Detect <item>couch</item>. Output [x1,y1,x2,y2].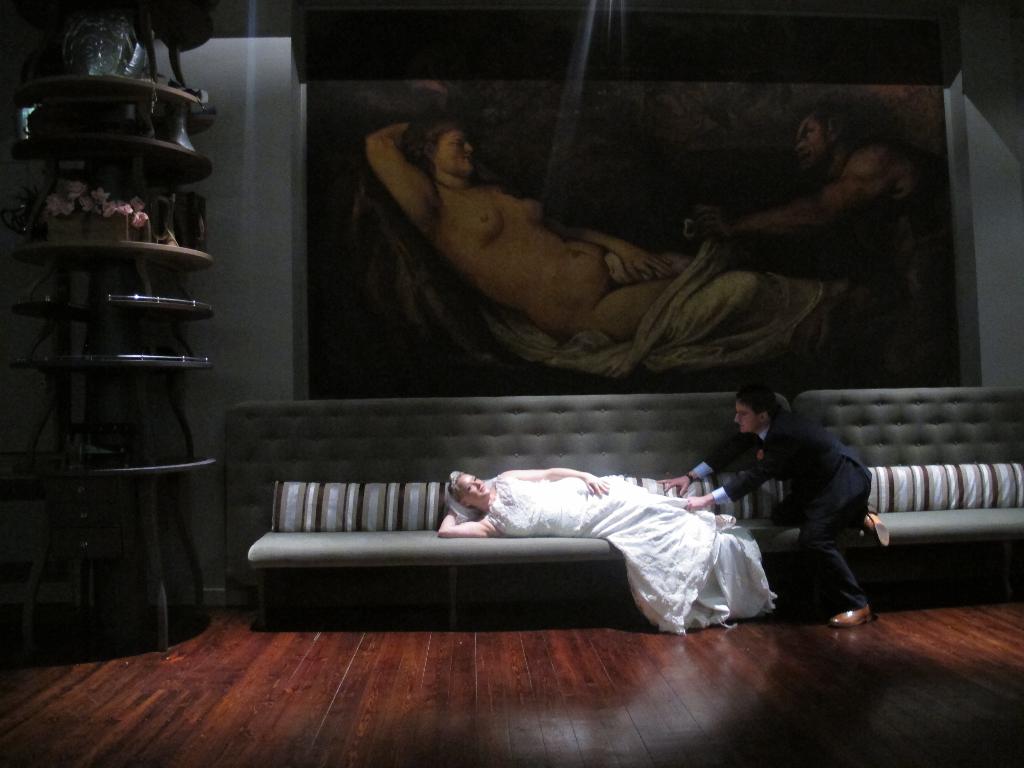
[221,397,1023,631].
